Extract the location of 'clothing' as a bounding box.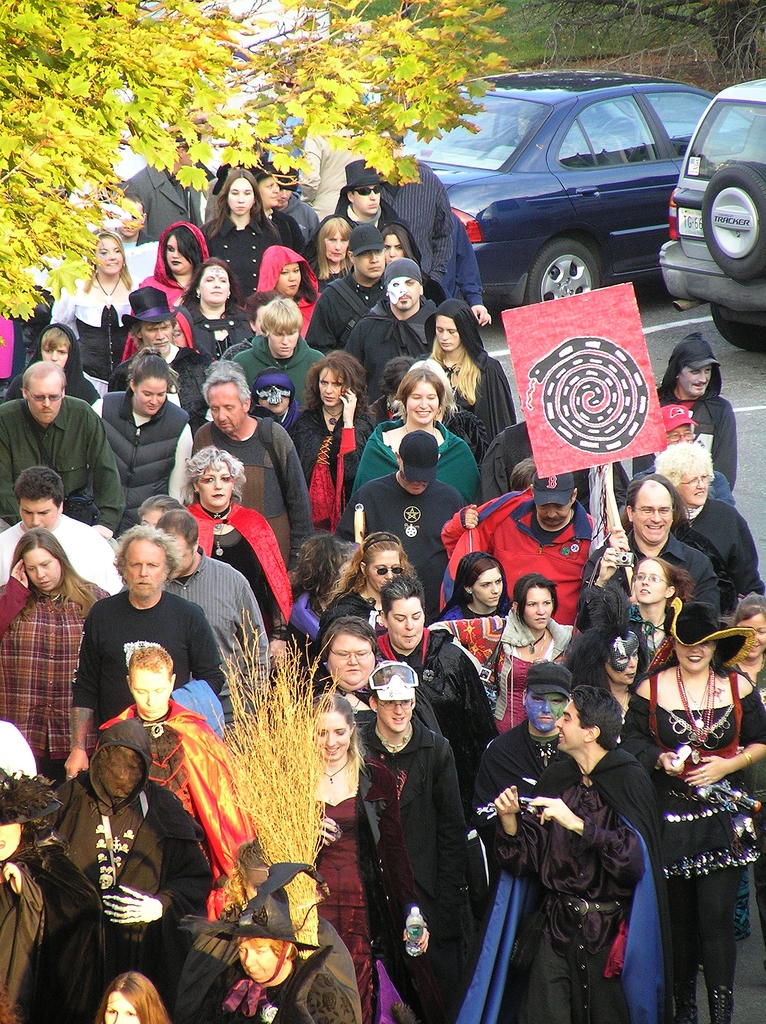
BBox(381, 154, 456, 284).
